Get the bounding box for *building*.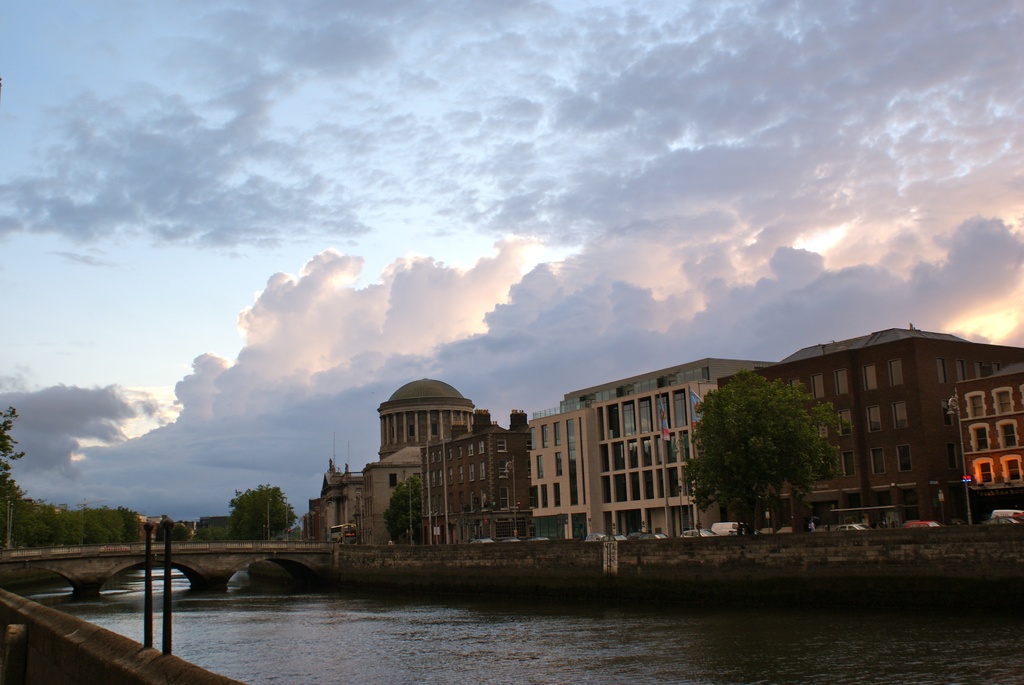
l=359, t=446, r=428, b=545.
